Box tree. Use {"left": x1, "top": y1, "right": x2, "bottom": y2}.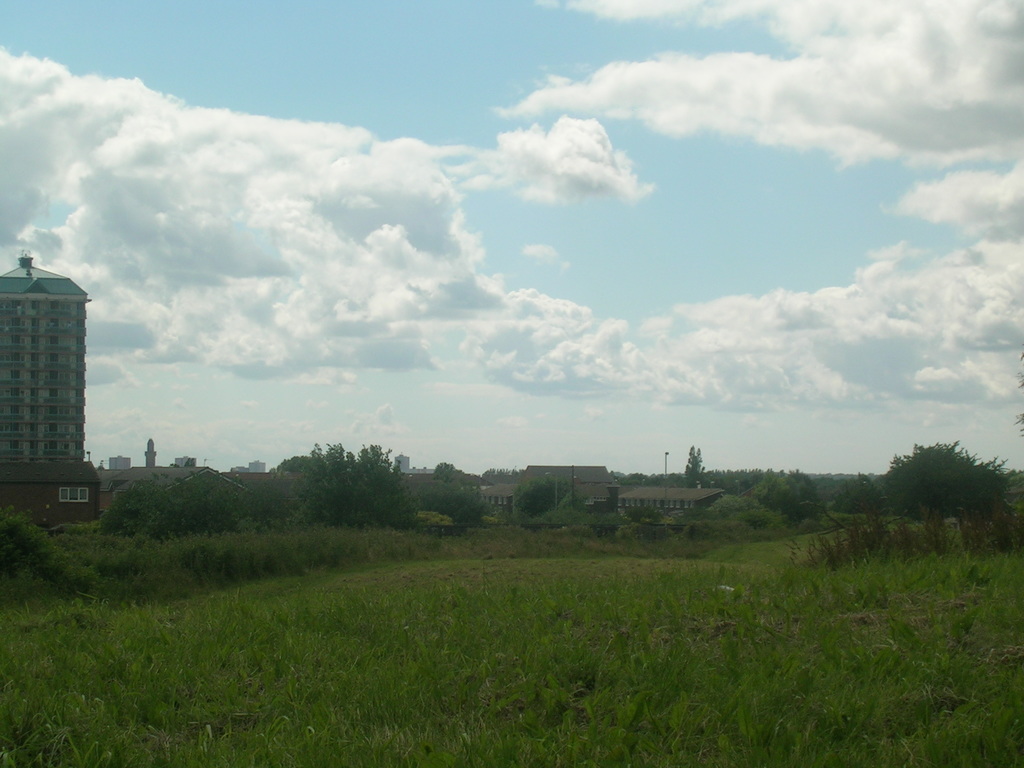
{"left": 0, "top": 502, "right": 93, "bottom": 607}.
